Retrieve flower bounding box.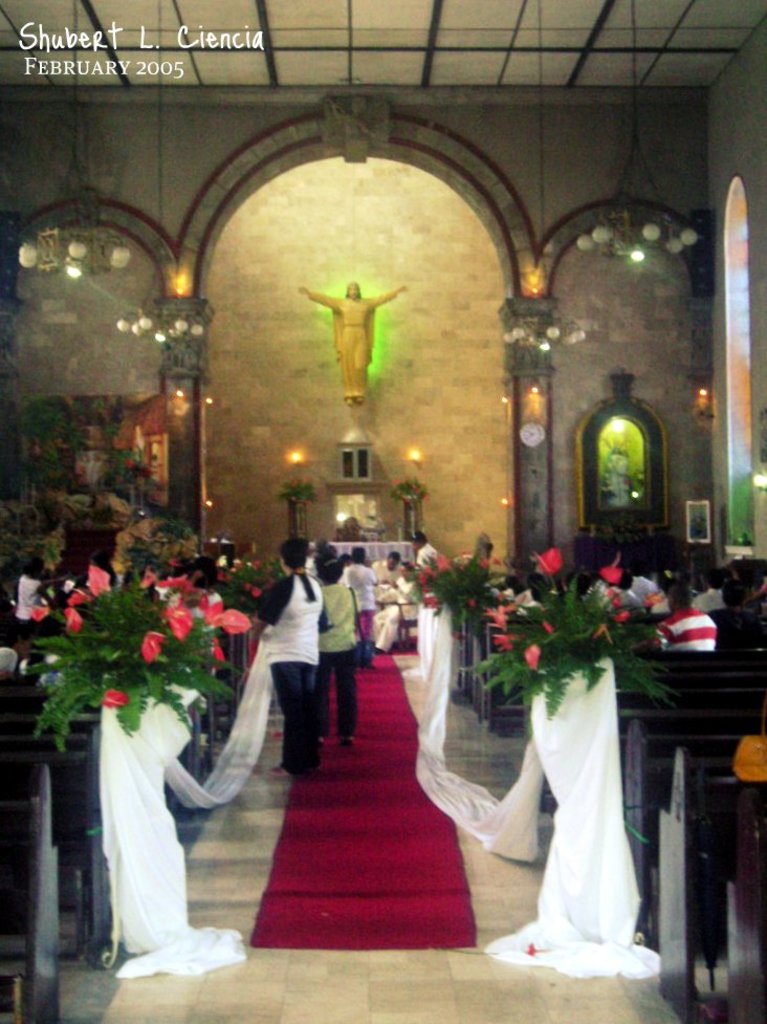
Bounding box: detection(483, 590, 557, 669).
